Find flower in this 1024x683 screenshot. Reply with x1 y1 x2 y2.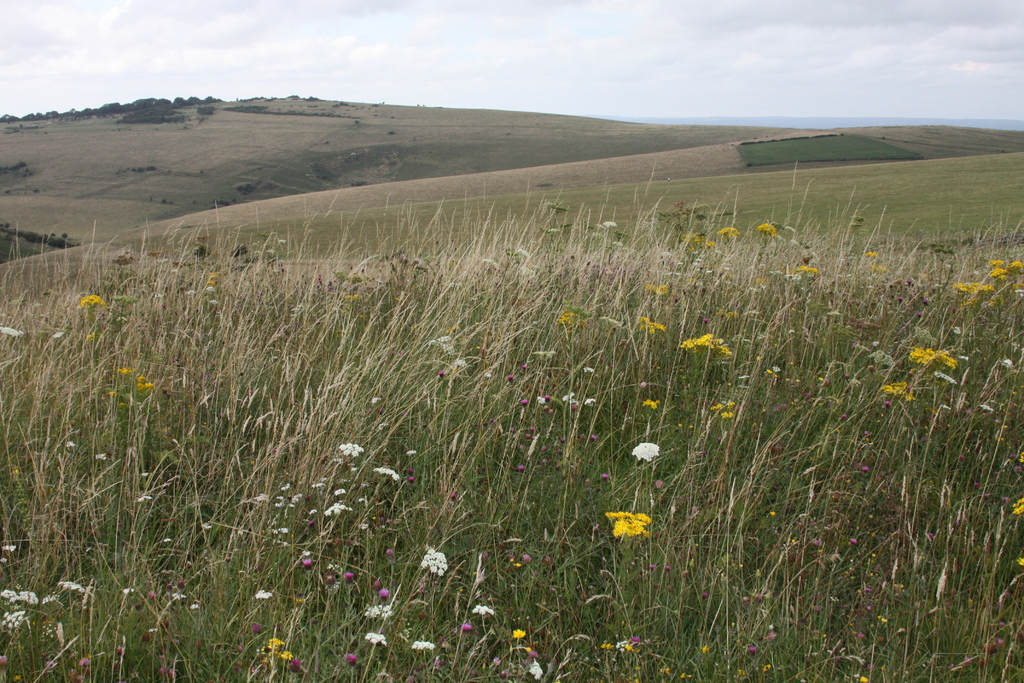
687 232 714 258.
